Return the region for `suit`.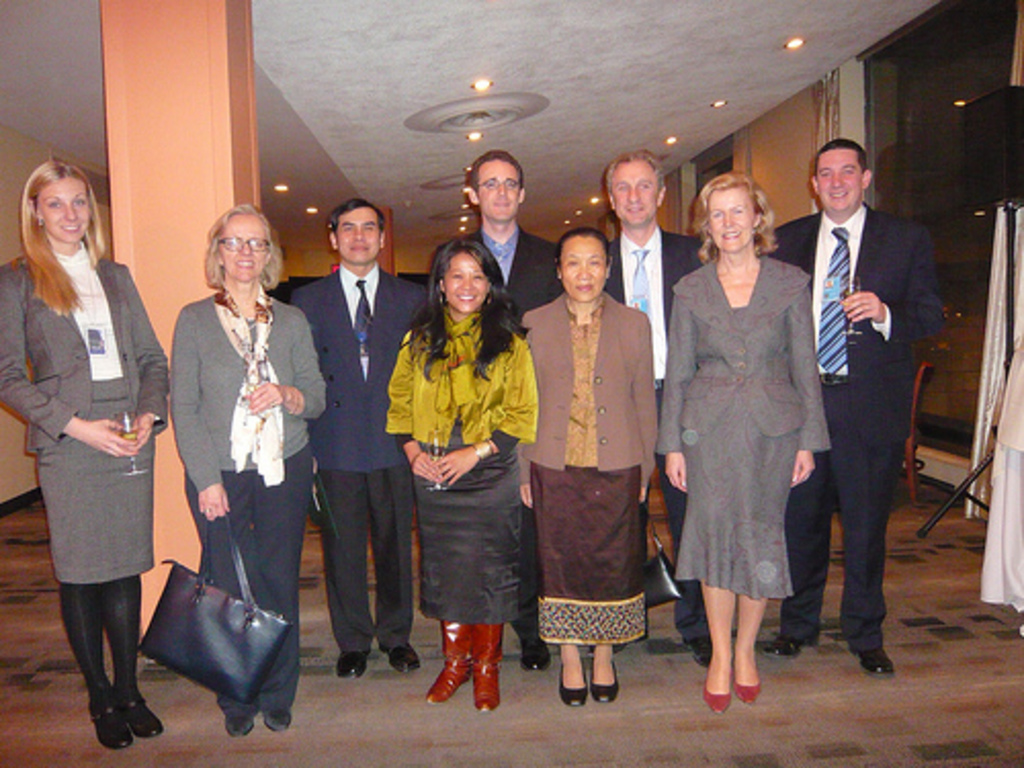
778, 156, 928, 674.
